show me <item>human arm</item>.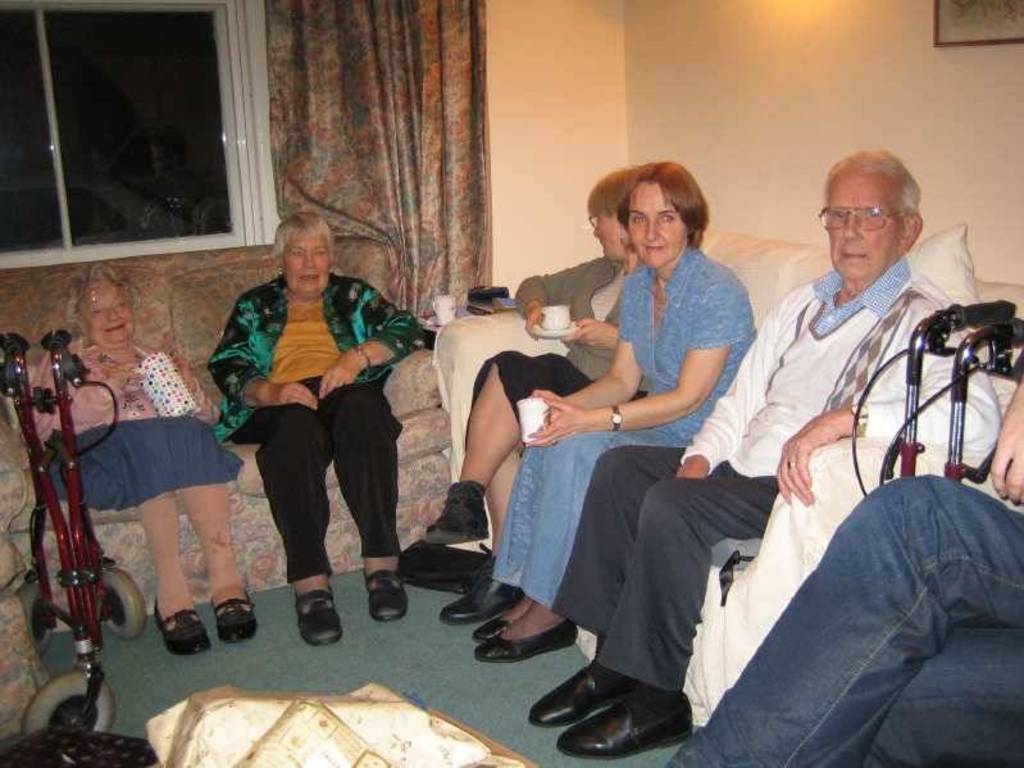
<item>human arm</item> is here: 519/271/736/447.
